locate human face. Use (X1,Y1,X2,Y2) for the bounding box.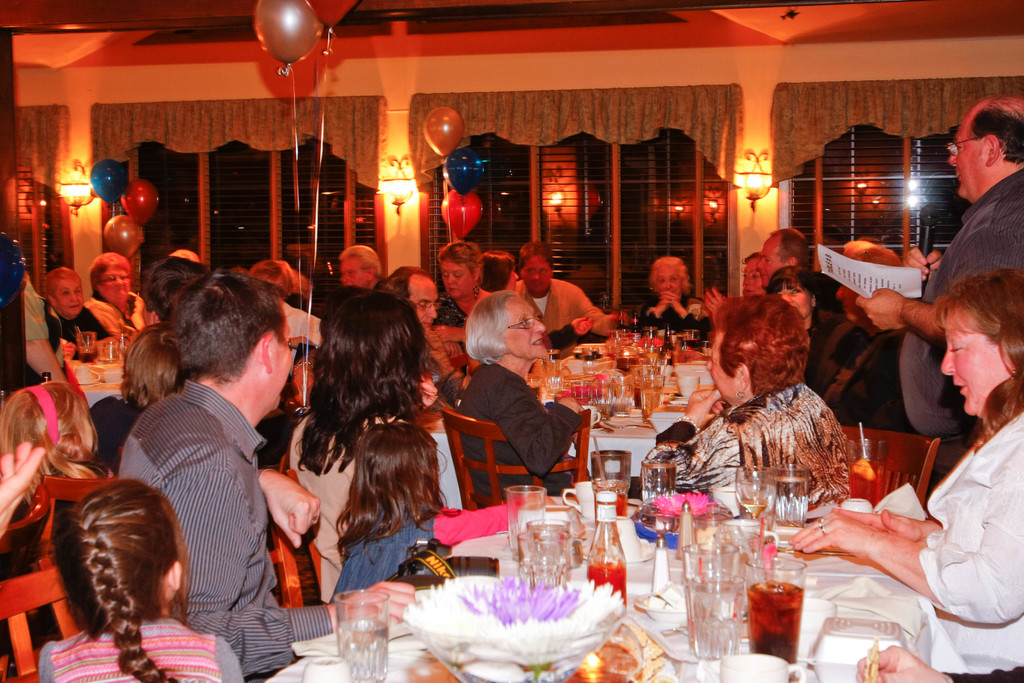
(56,277,87,315).
